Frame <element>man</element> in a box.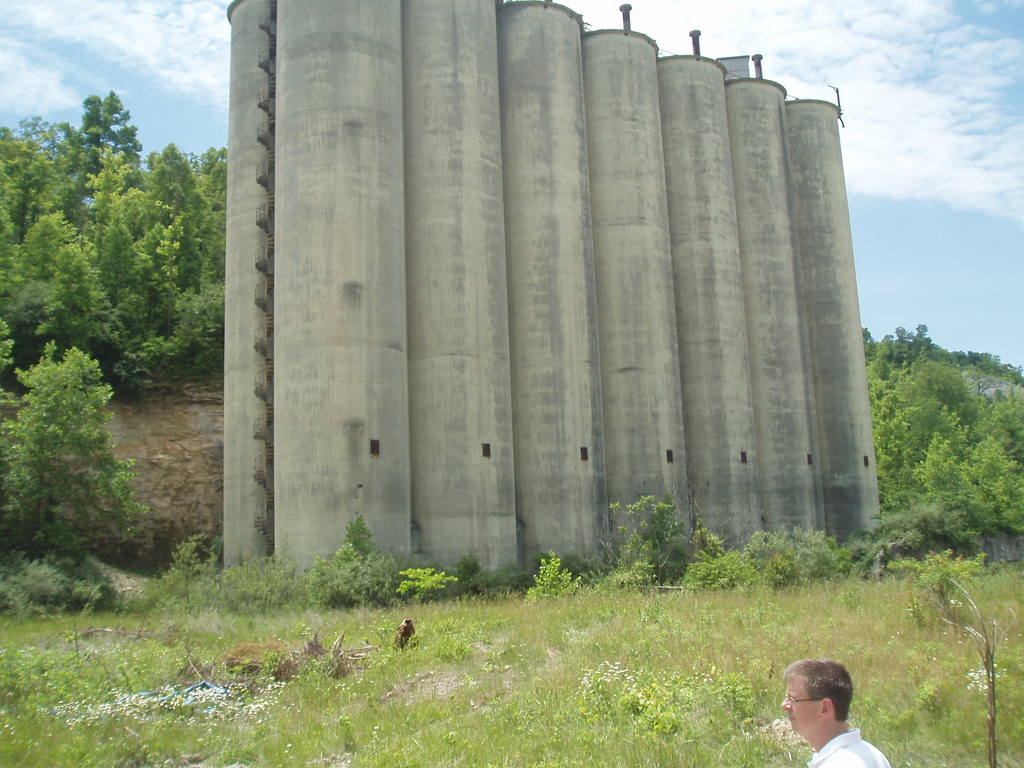
<box>765,659,883,765</box>.
